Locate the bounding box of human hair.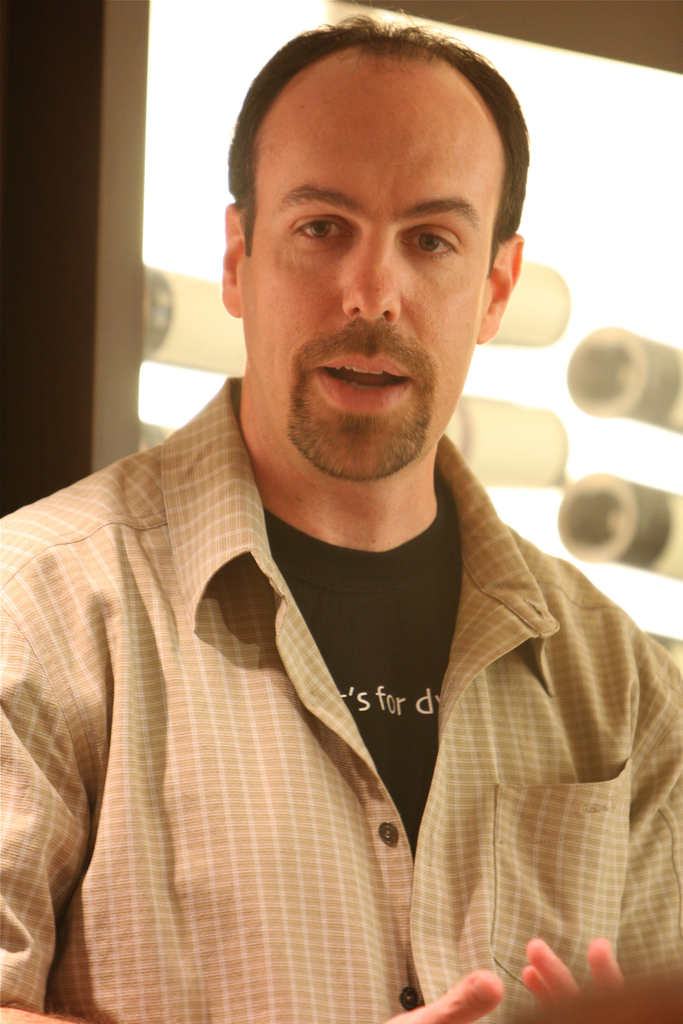
Bounding box: 243 31 525 223.
